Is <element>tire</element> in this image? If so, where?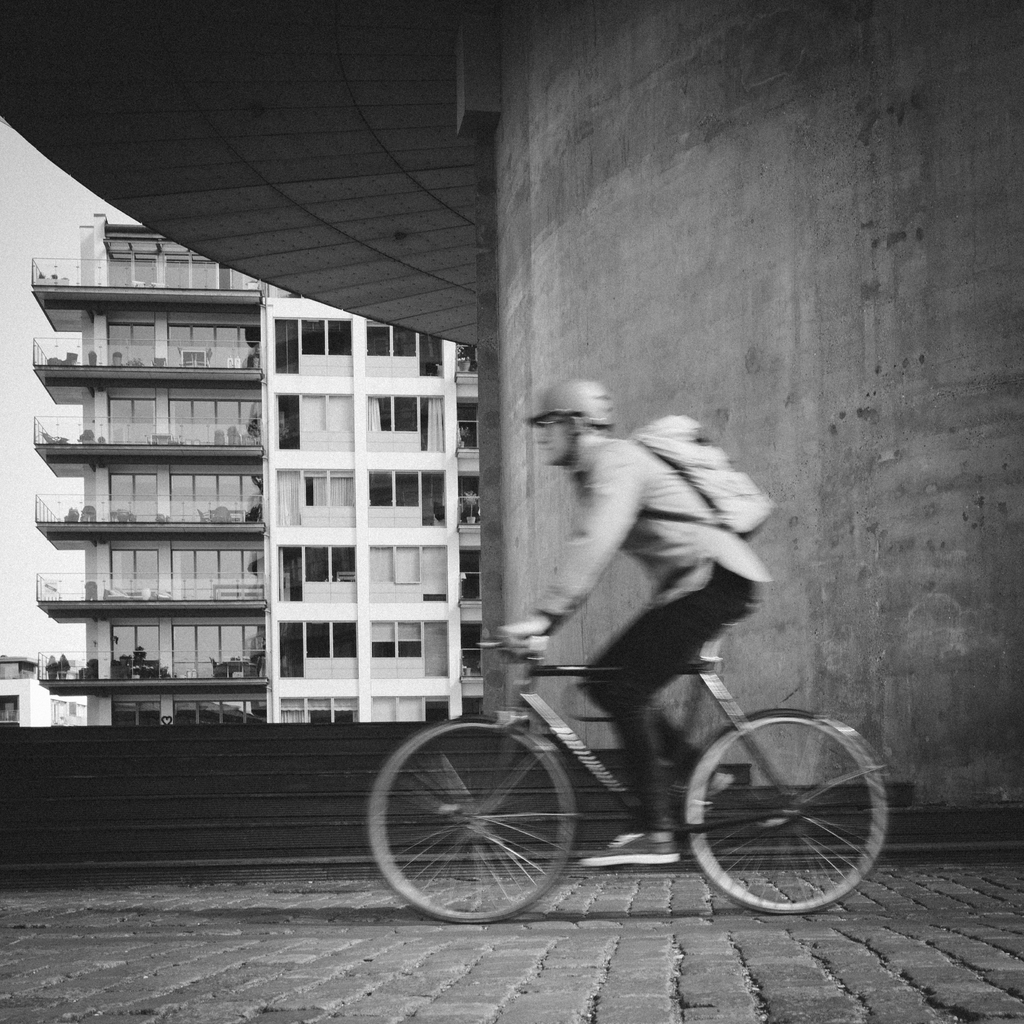
Yes, at 364, 720, 579, 923.
